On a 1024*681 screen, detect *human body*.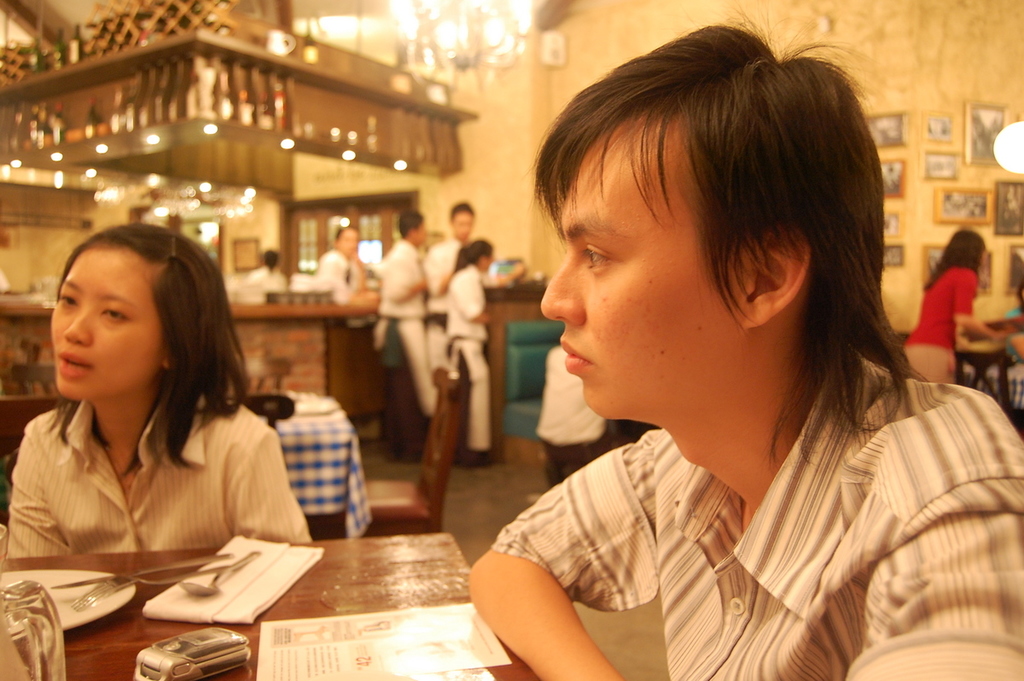
(424, 195, 486, 306).
